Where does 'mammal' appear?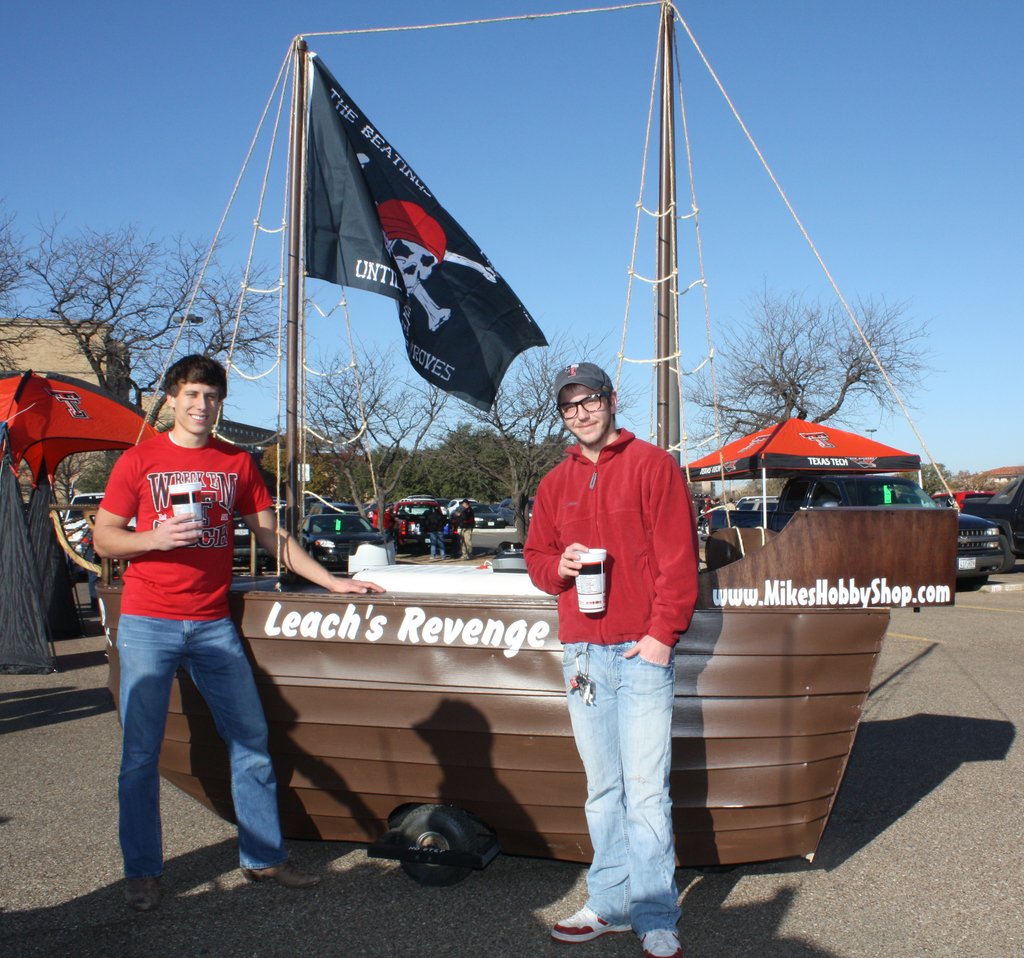
Appears at bbox=[423, 505, 448, 559].
